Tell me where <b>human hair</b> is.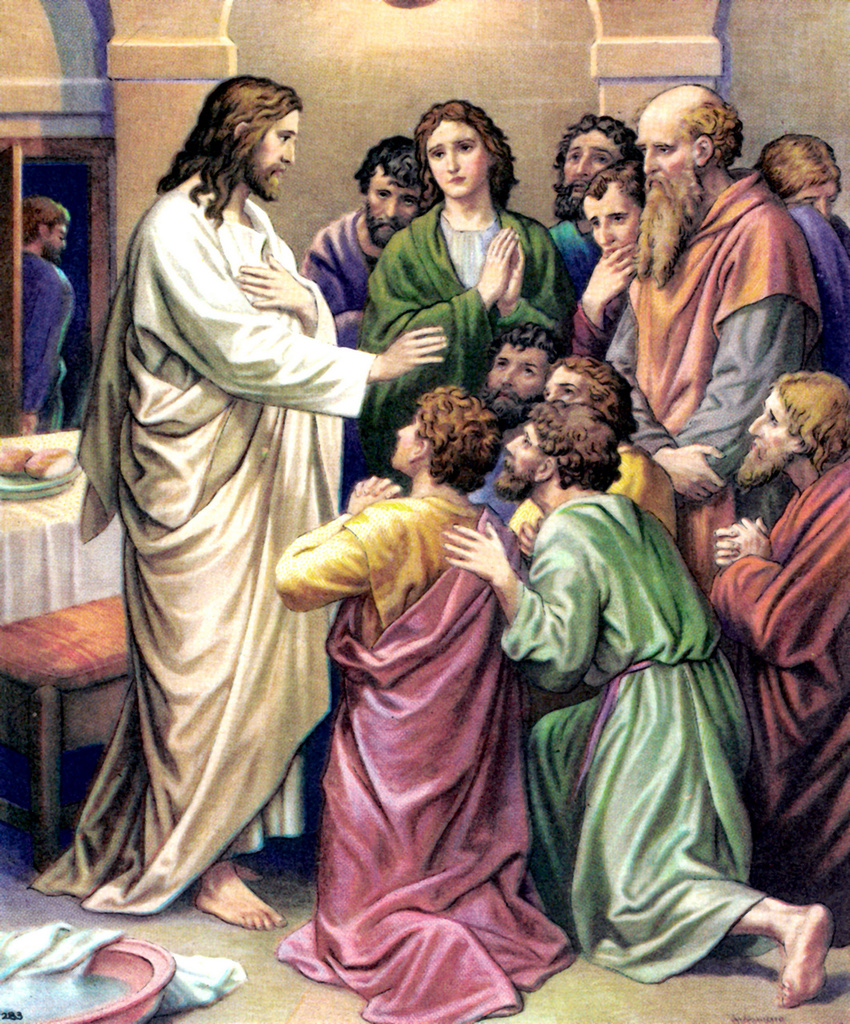
<b>human hair</b> is at locate(487, 322, 572, 354).
